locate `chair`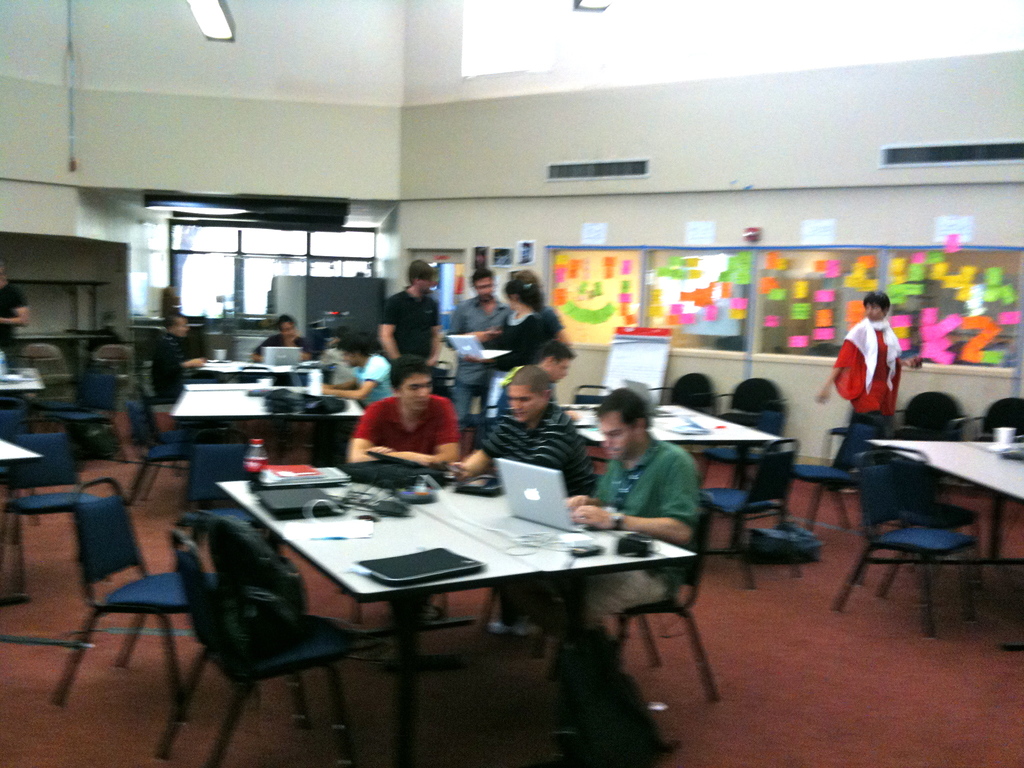
[558, 490, 722, 718]
